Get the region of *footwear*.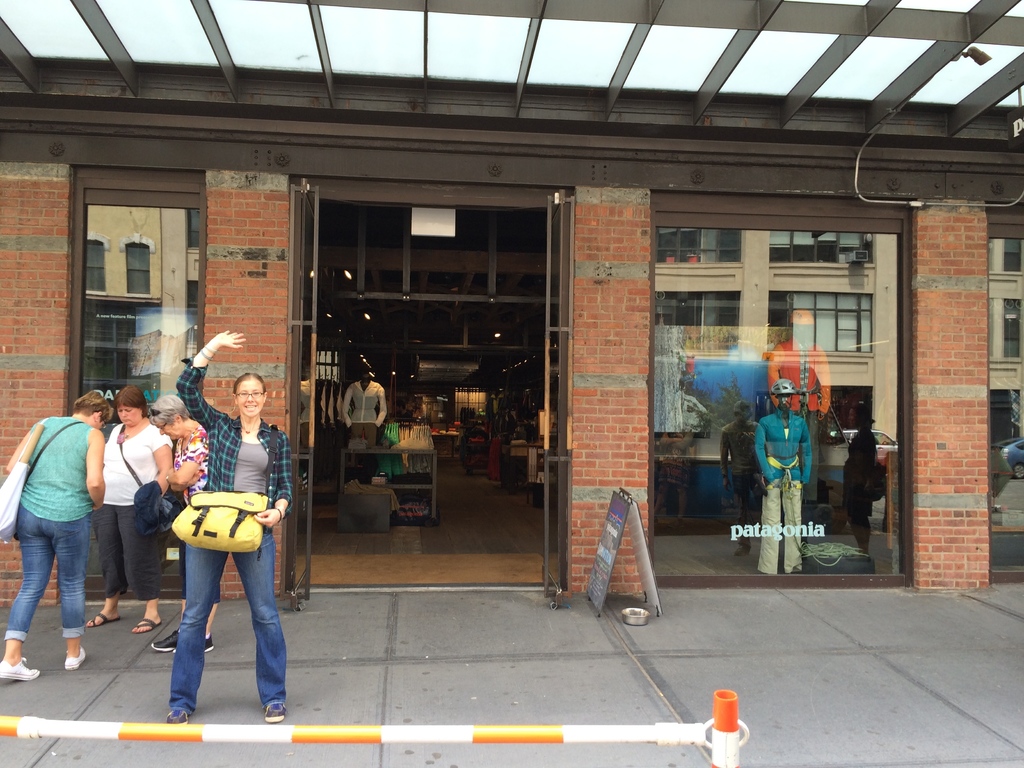
(264,701,288,724).
